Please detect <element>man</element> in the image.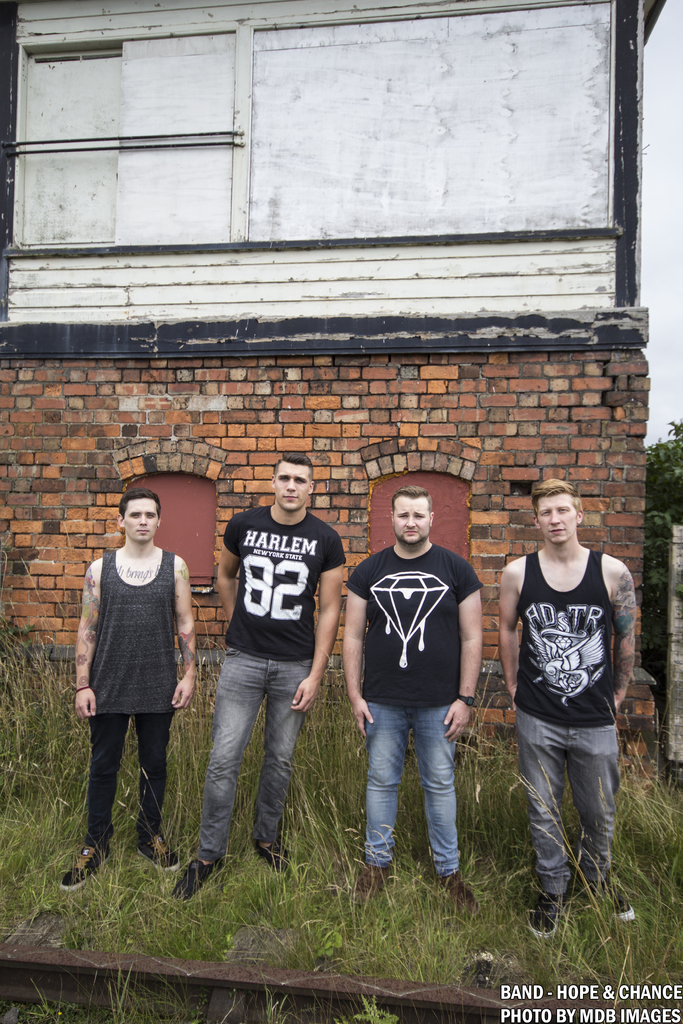
(170,449,349,901).
